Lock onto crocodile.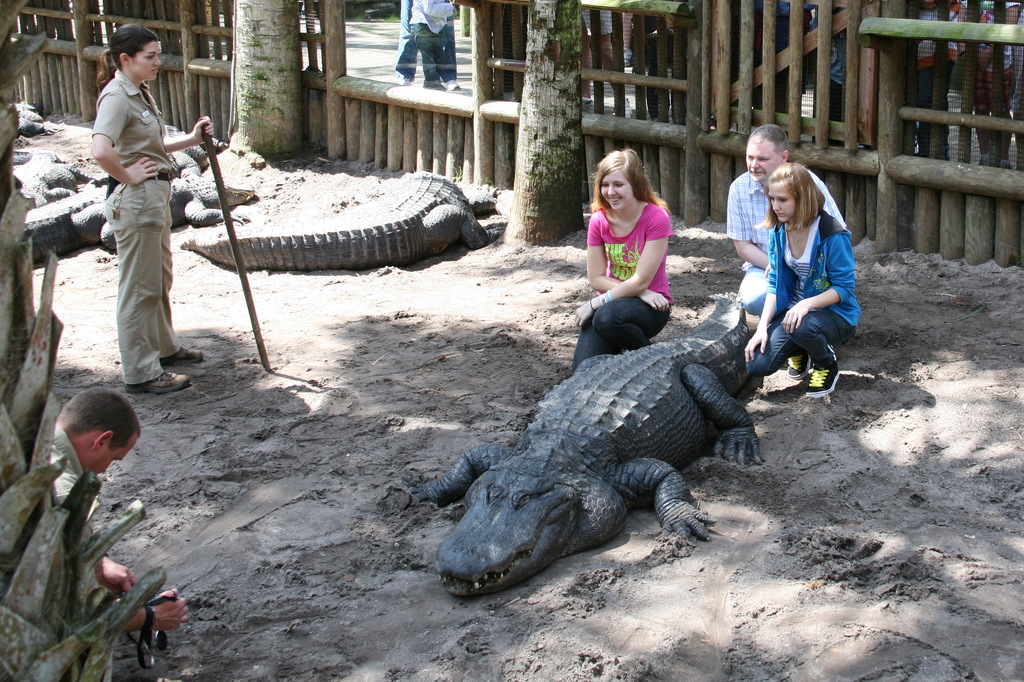
Locked: 166 127 229 171.
